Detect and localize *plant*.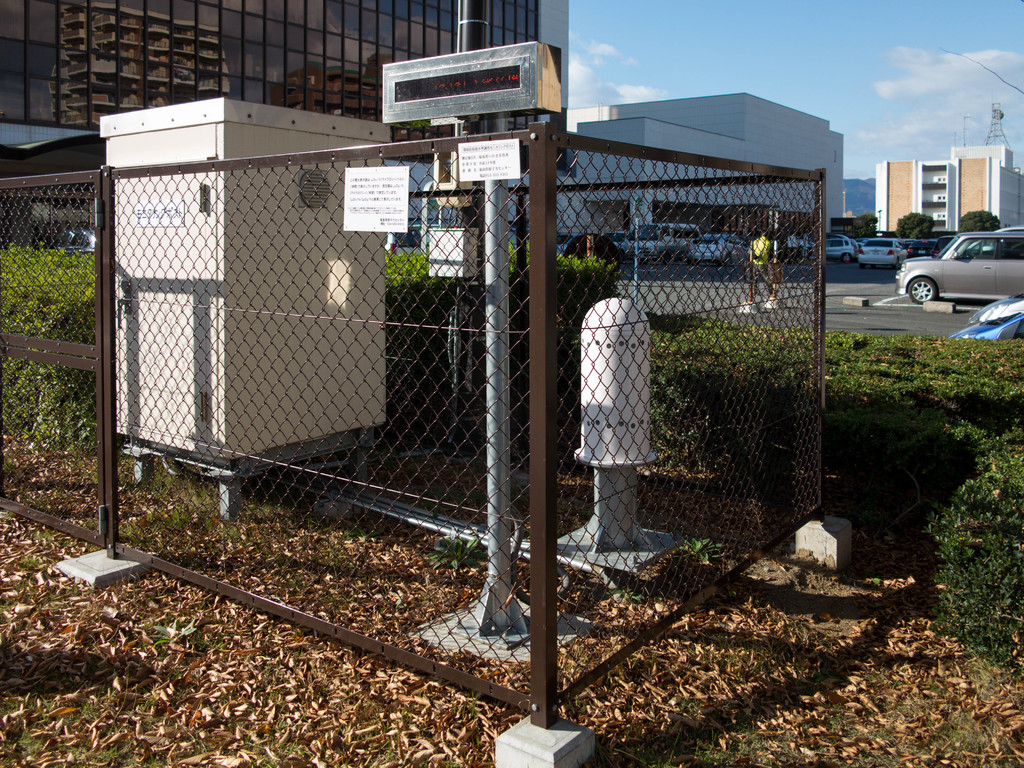
Localized at {"left": 388, "top": 237, "right": 642, "bottom": 450}.
